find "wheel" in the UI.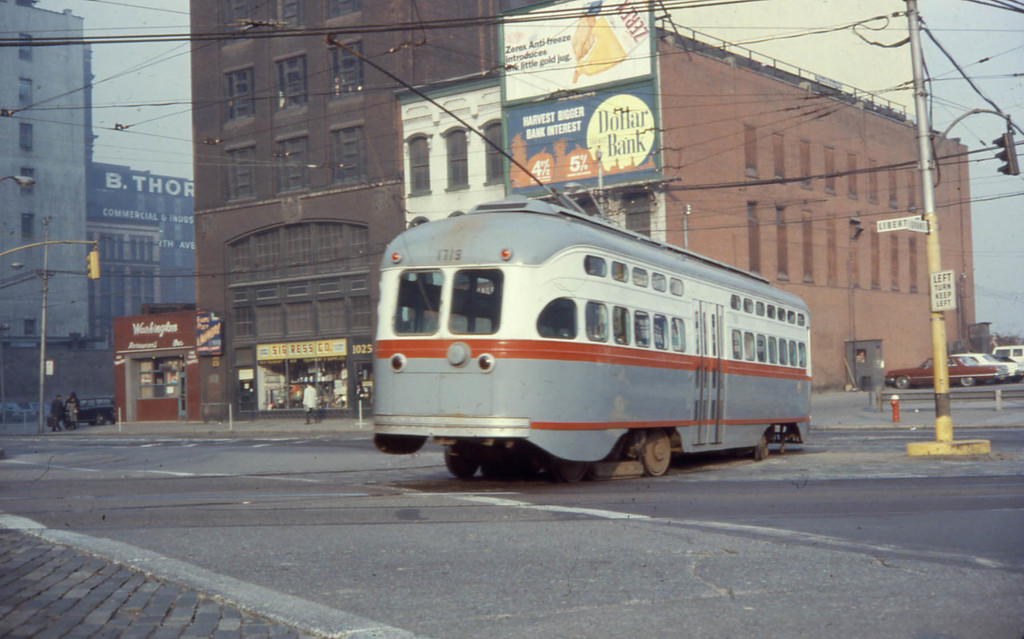
UI element at box=[483, 444, 515, 477].
